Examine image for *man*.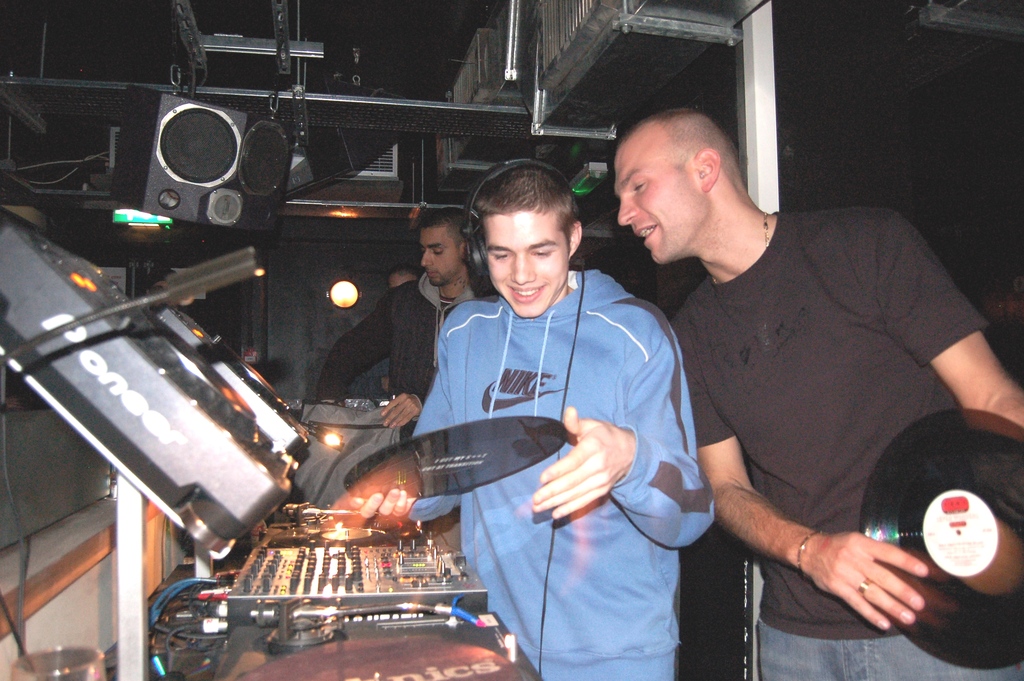
Examination result: left=616, top=103, right=1023, bottom=680.
